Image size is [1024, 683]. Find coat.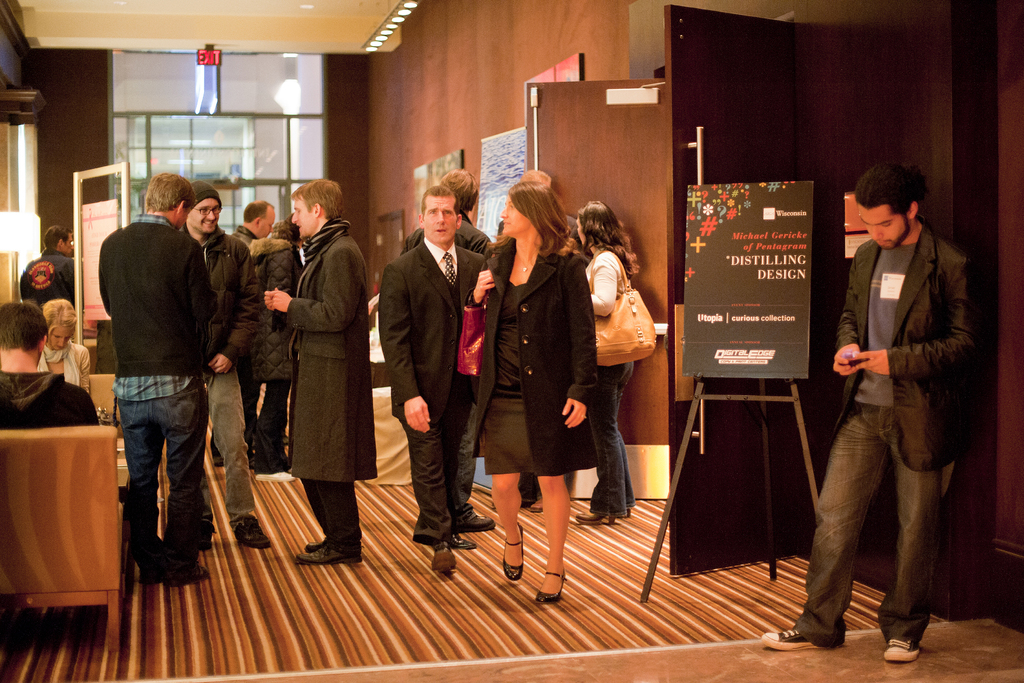
locate(484, 214, 625, 492).
